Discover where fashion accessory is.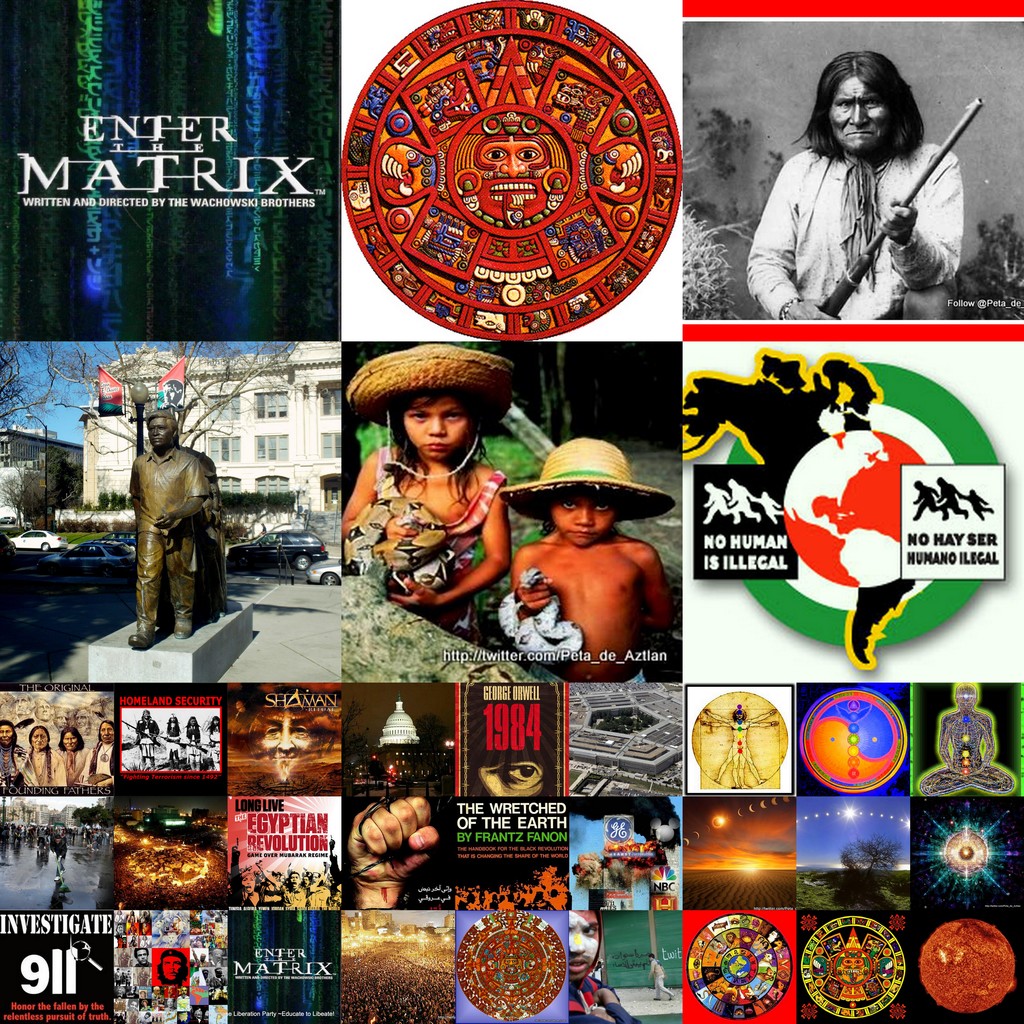
Discovered at [100,742,116,762].
